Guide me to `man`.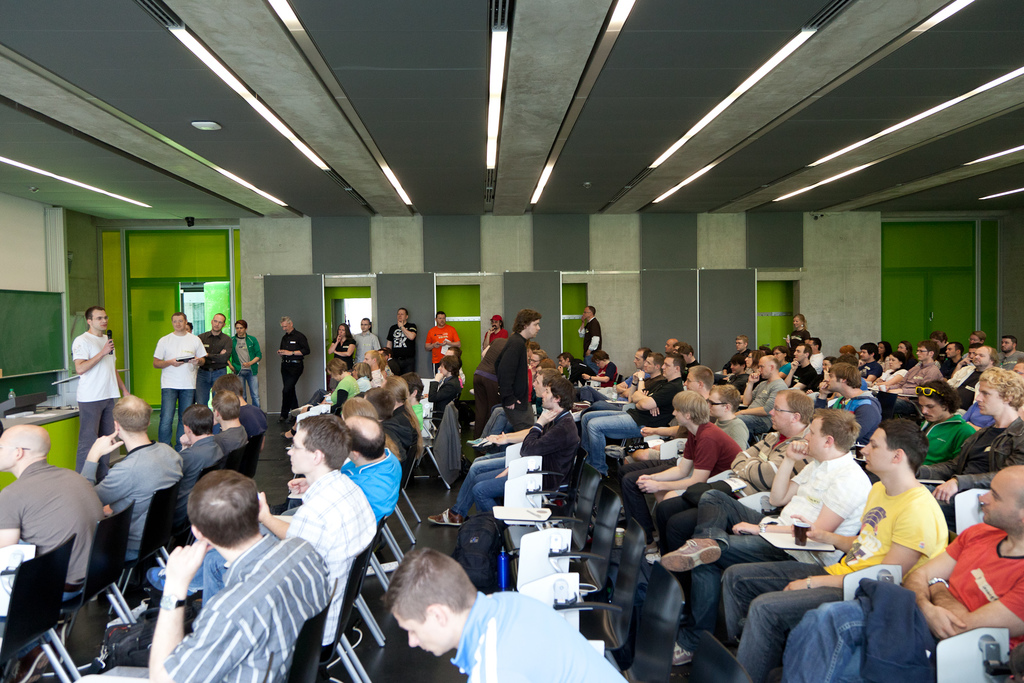
Guidance: locate(227, 316, 263, 417).
